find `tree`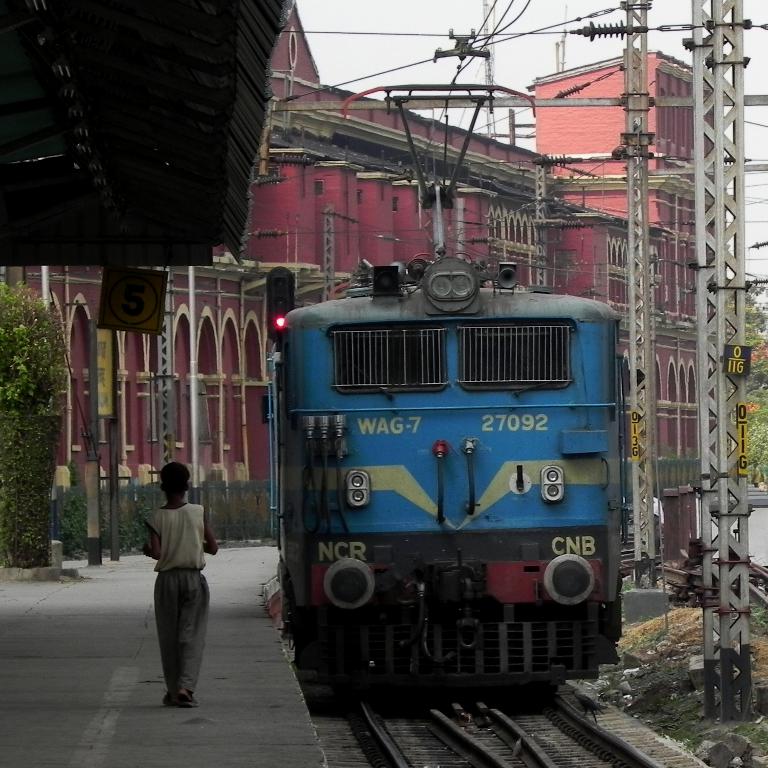
l=0, t=275, r=68, b=568
